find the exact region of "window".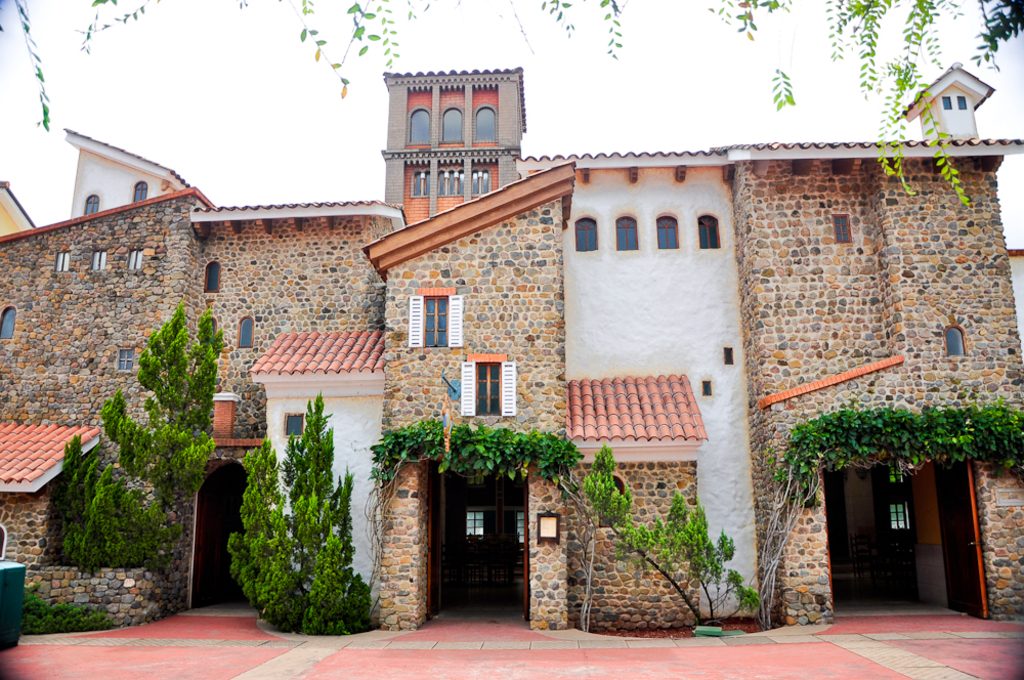
Exact region: left=830, top=210, right=850, bottom=248.
